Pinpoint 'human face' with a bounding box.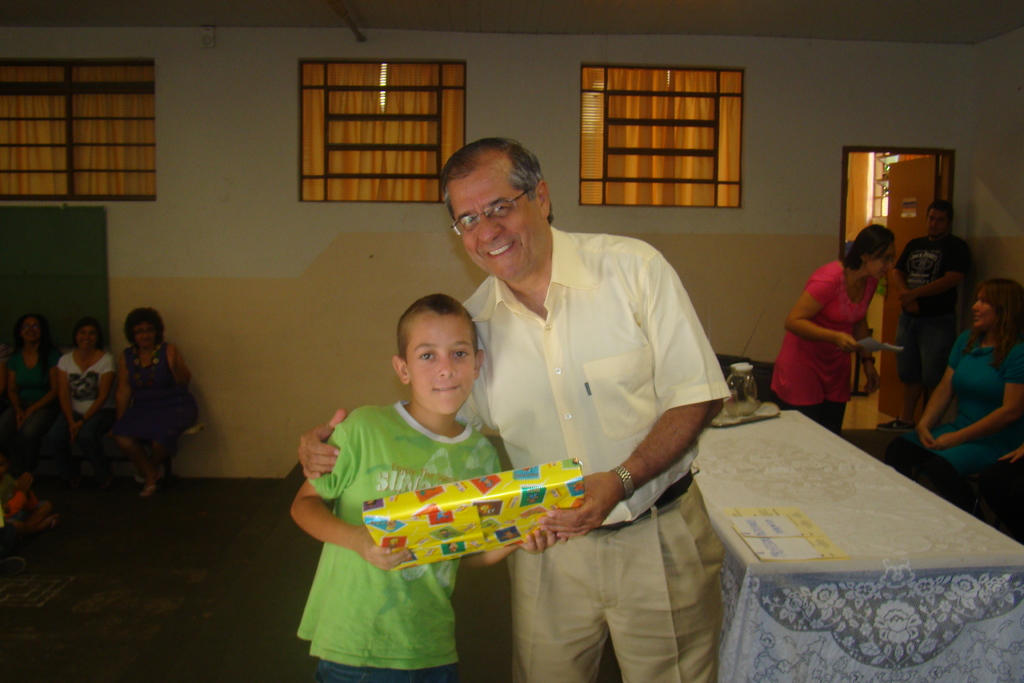
(x1=870, y1=240, x2=896, y2=281).
